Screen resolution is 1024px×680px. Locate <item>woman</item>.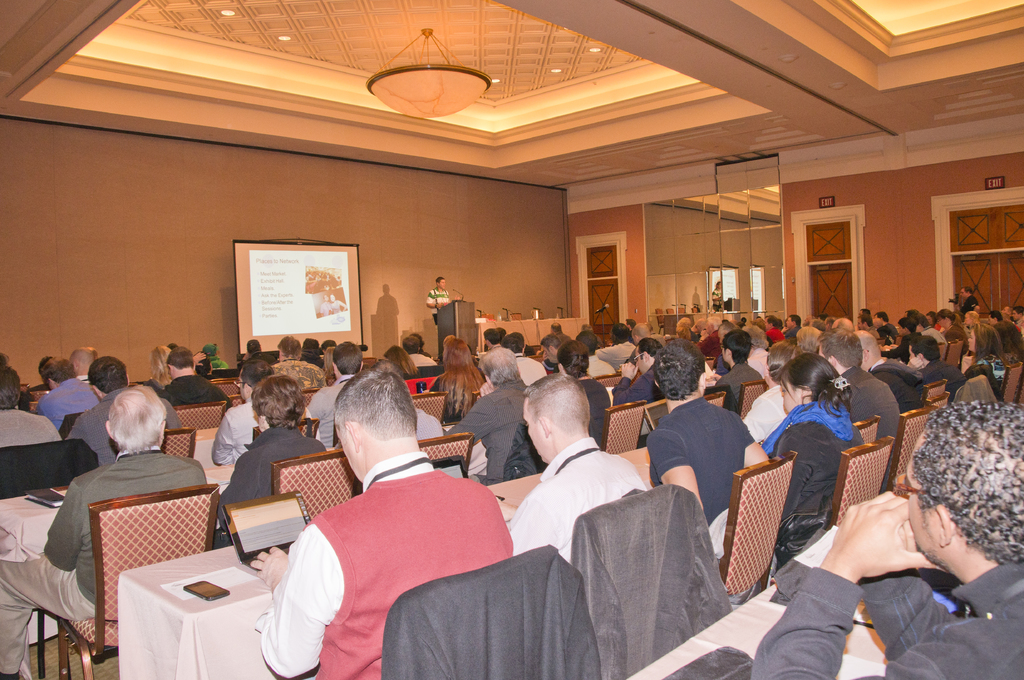
<region>0, 367, 64, 453</region>.
